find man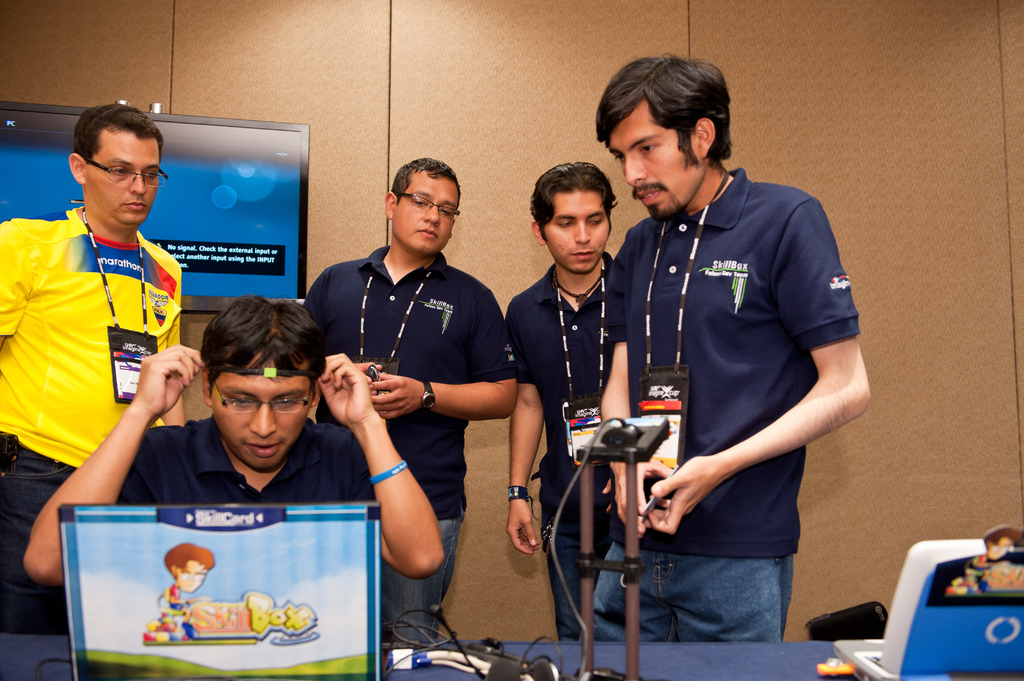
{"left": 595, "top": 54, "right": 871, "bottom": 643}
